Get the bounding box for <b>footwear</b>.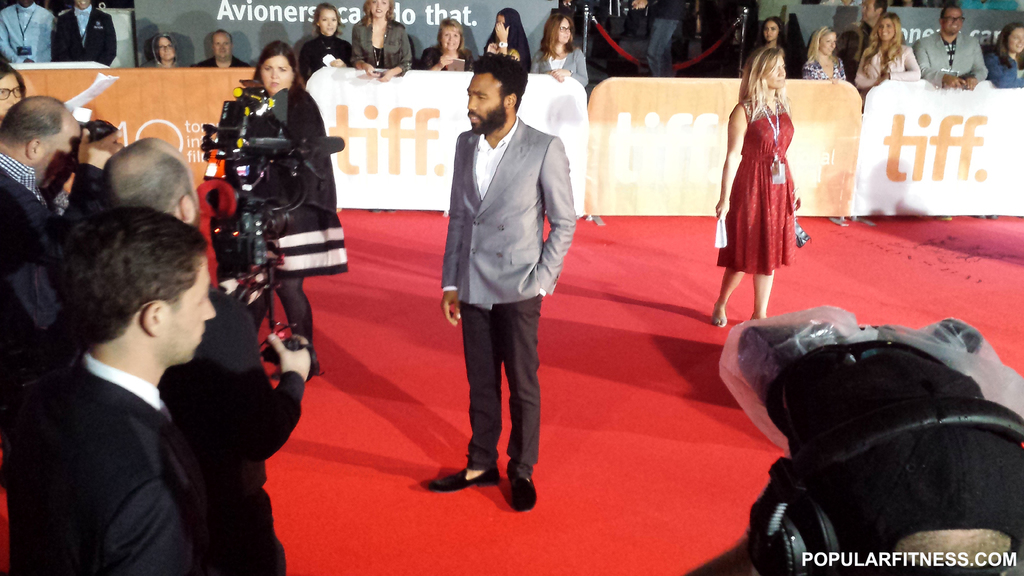
Rect(708, 302, 731, 328).
